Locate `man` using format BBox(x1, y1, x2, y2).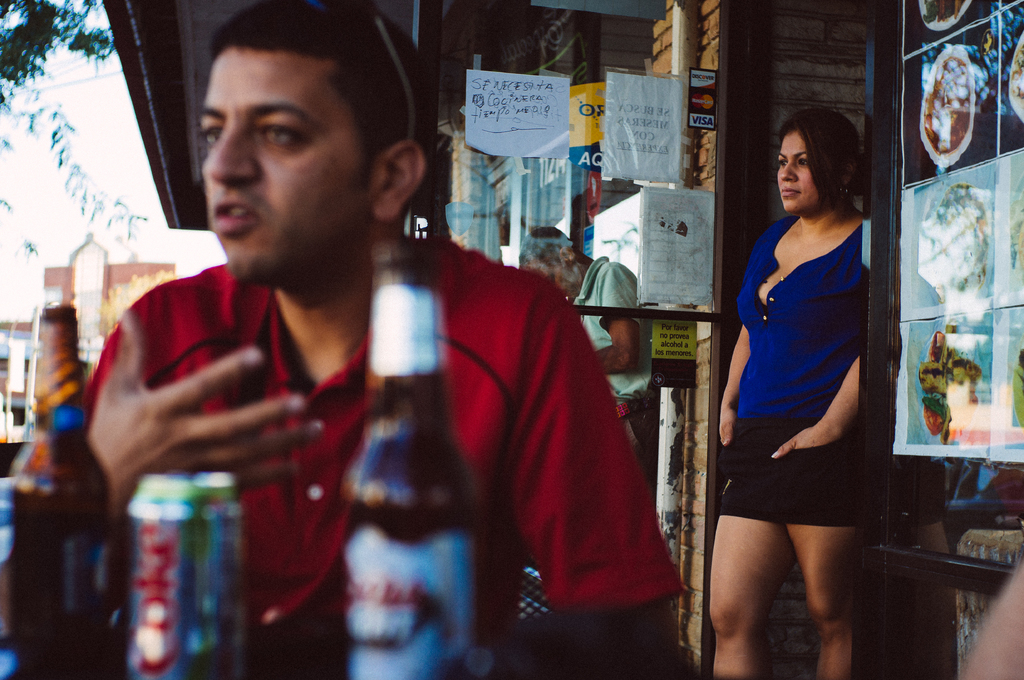
BBox(63, 45, 641, 637).
